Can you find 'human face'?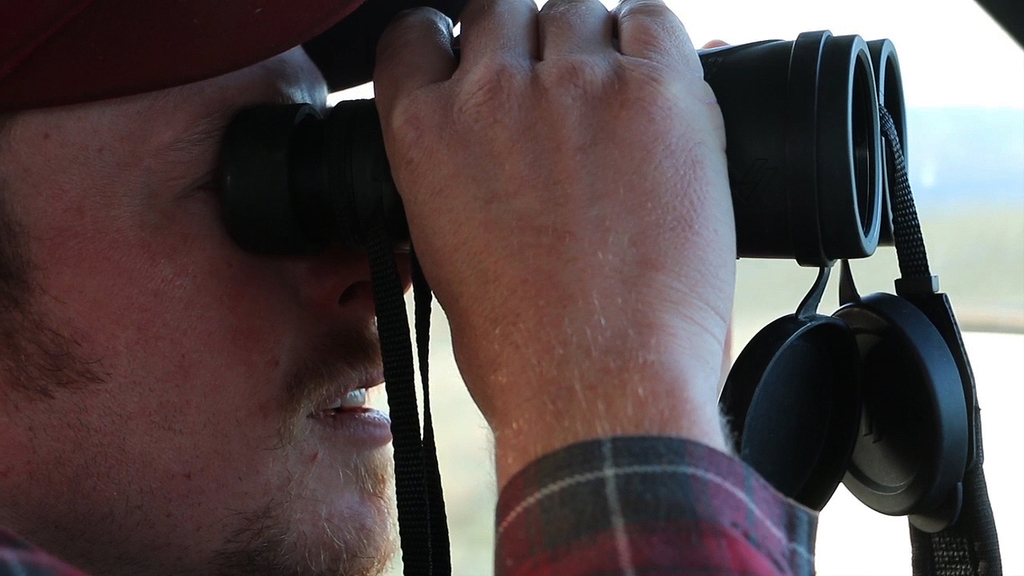
Yes, bounding box: {"left": 2, "top": 39, "right": 402, "bottom": 575}.
